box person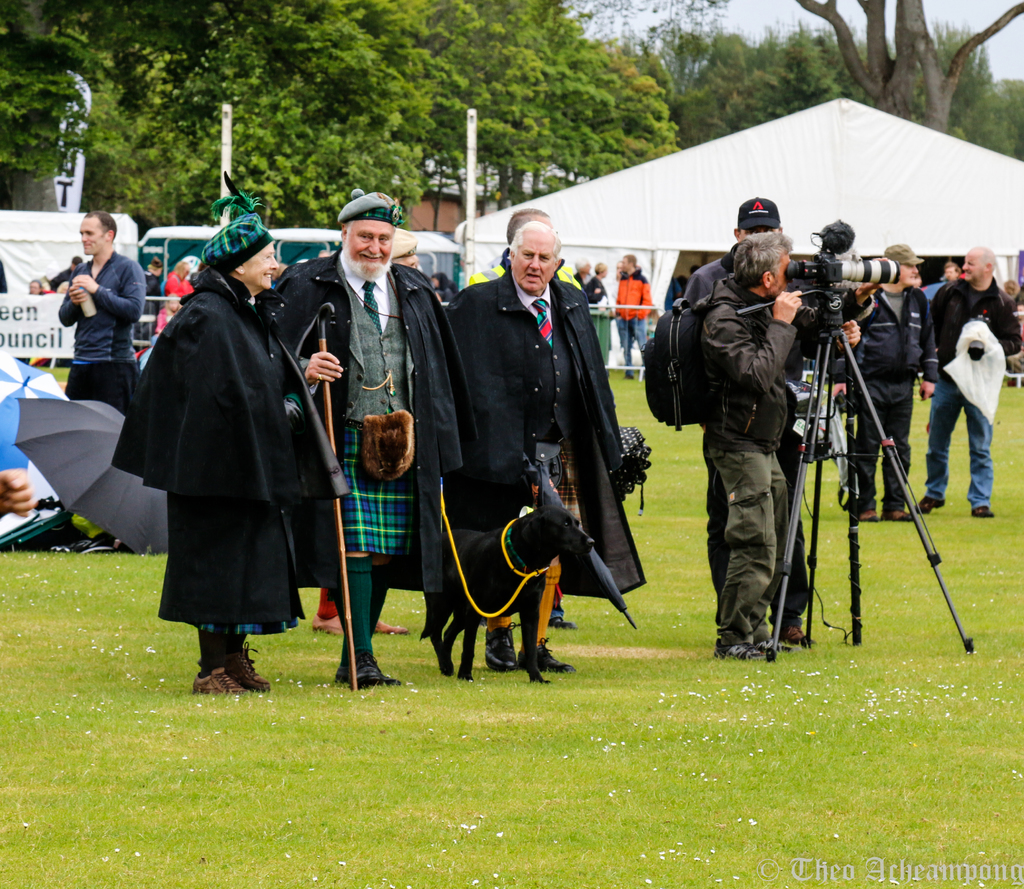
x1=271, y1=188, x2=477, y2=693
